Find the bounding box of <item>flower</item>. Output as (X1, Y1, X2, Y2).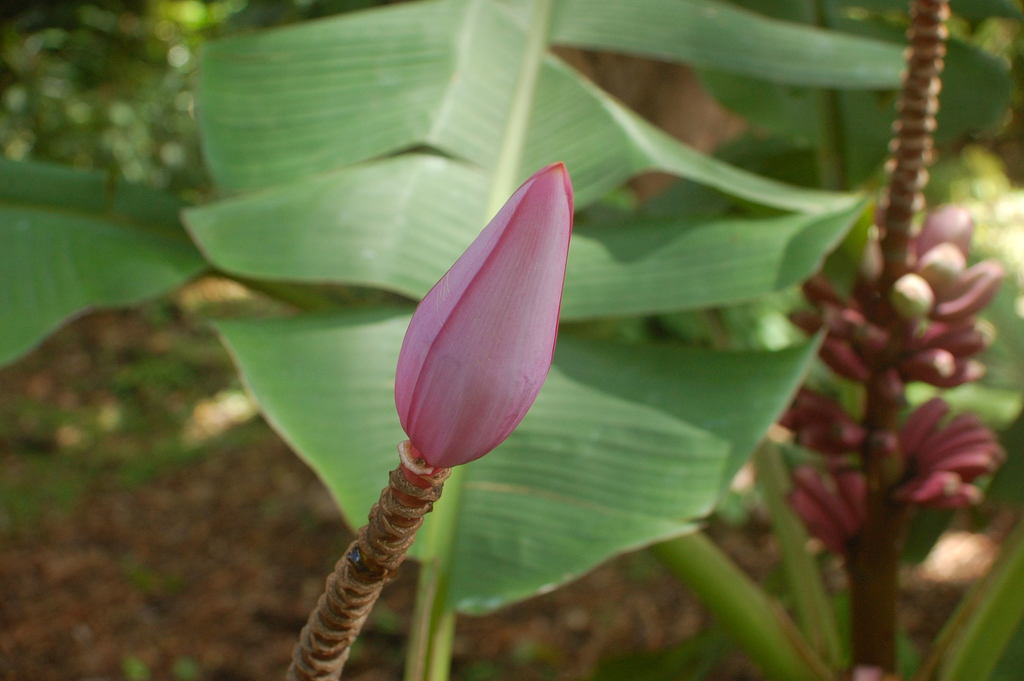
(341, 179, 620, 504).
